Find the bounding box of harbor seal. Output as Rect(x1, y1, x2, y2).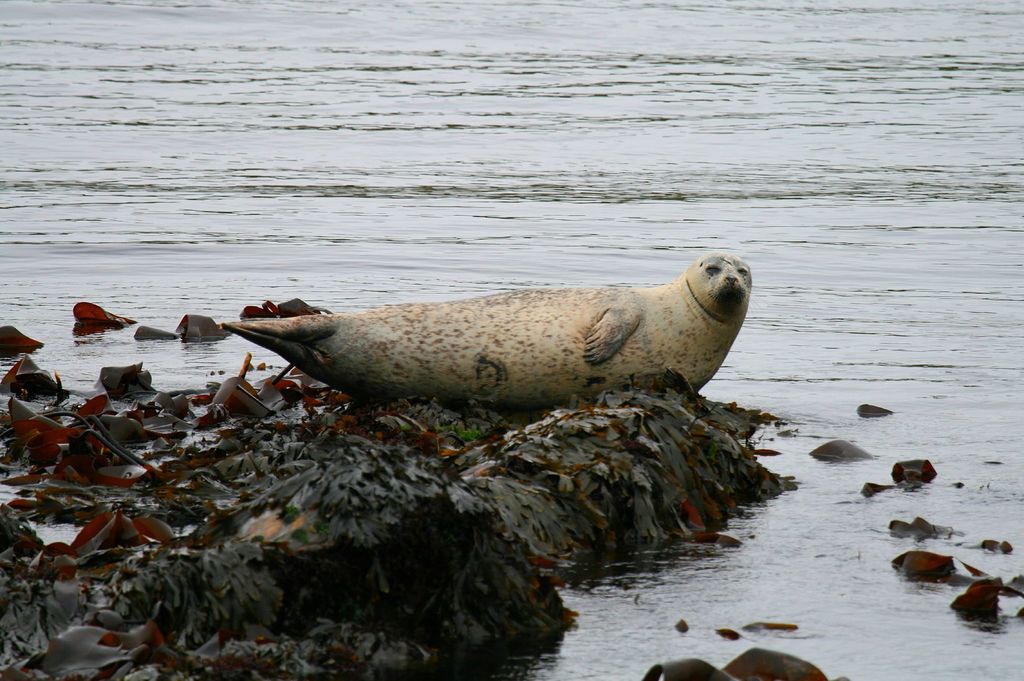
Rect(221, 252, 749, 414).
